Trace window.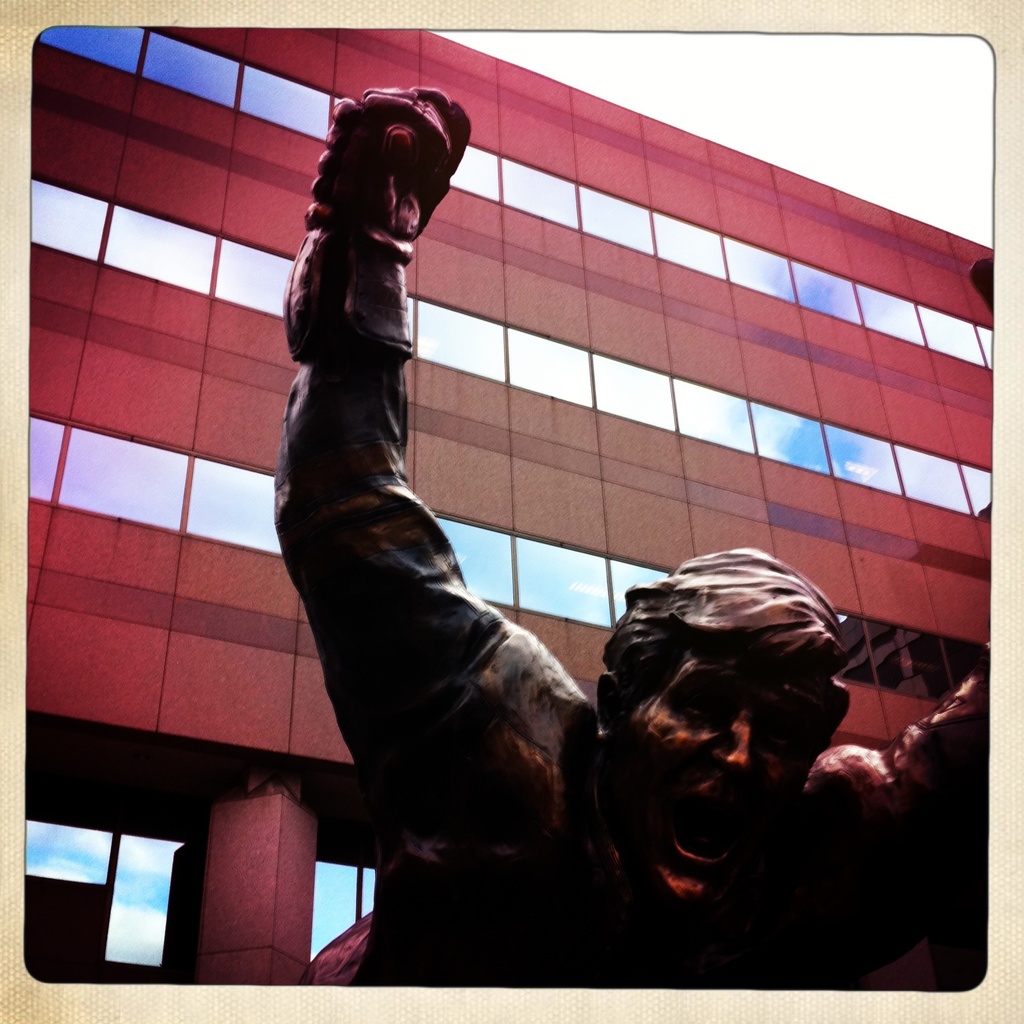
Traced to (102, 211, 216, 294).
